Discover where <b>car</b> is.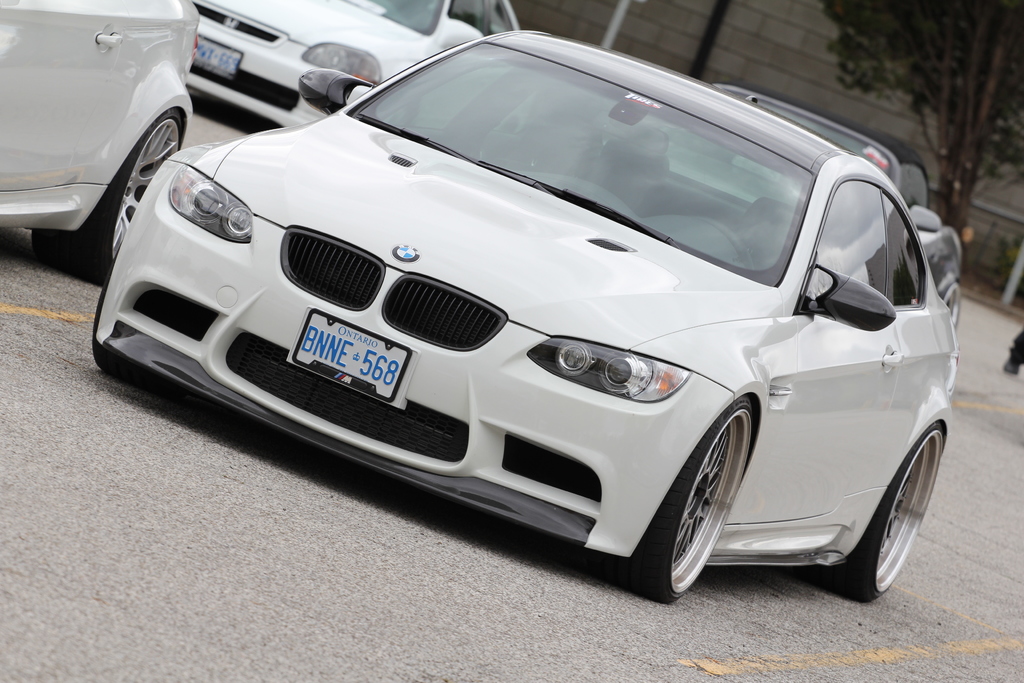
Discovered at {"left": 0, "top": 0, "right": 203, "bottom": 281}.
